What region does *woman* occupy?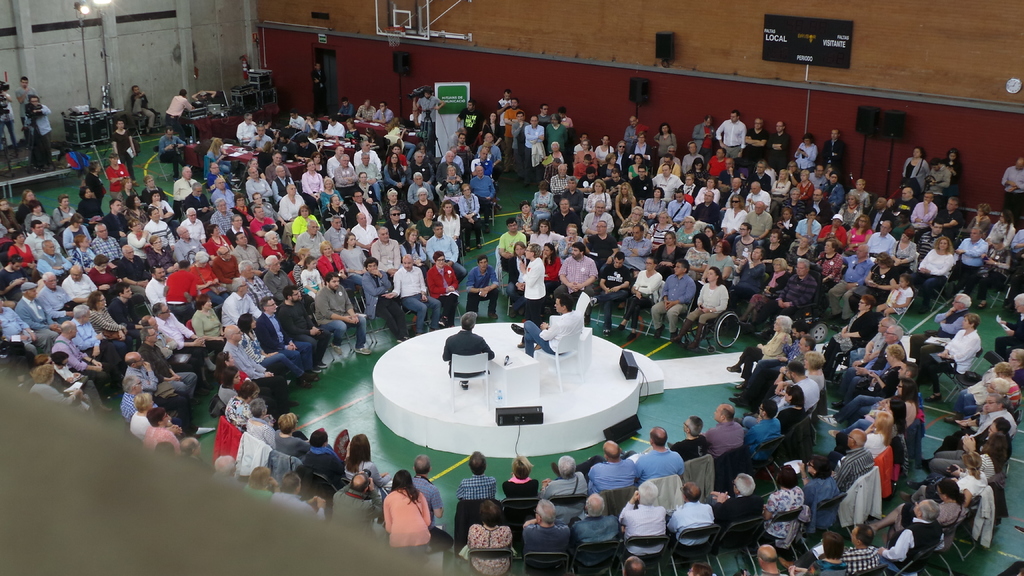
(218,358,237,404).
